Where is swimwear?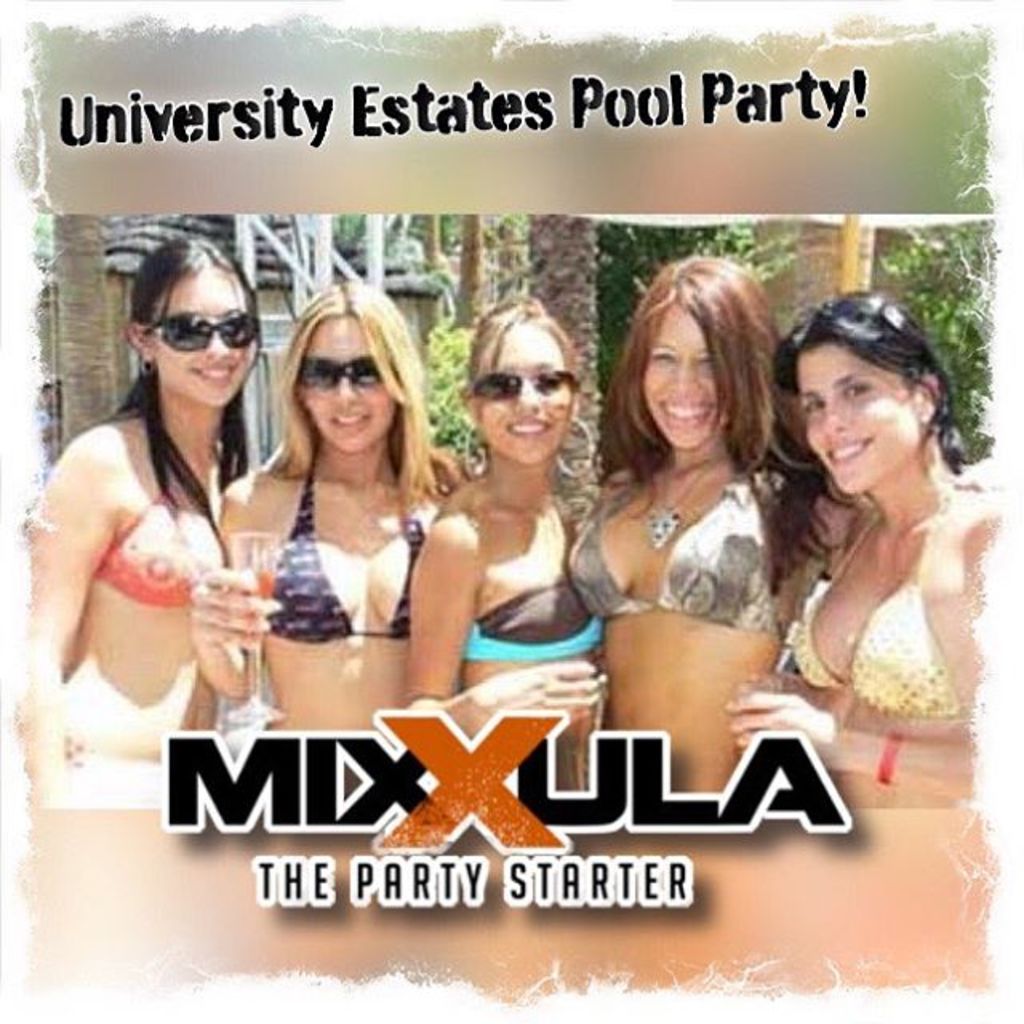
x1=93 y1=491 x2=219 y2=613.
